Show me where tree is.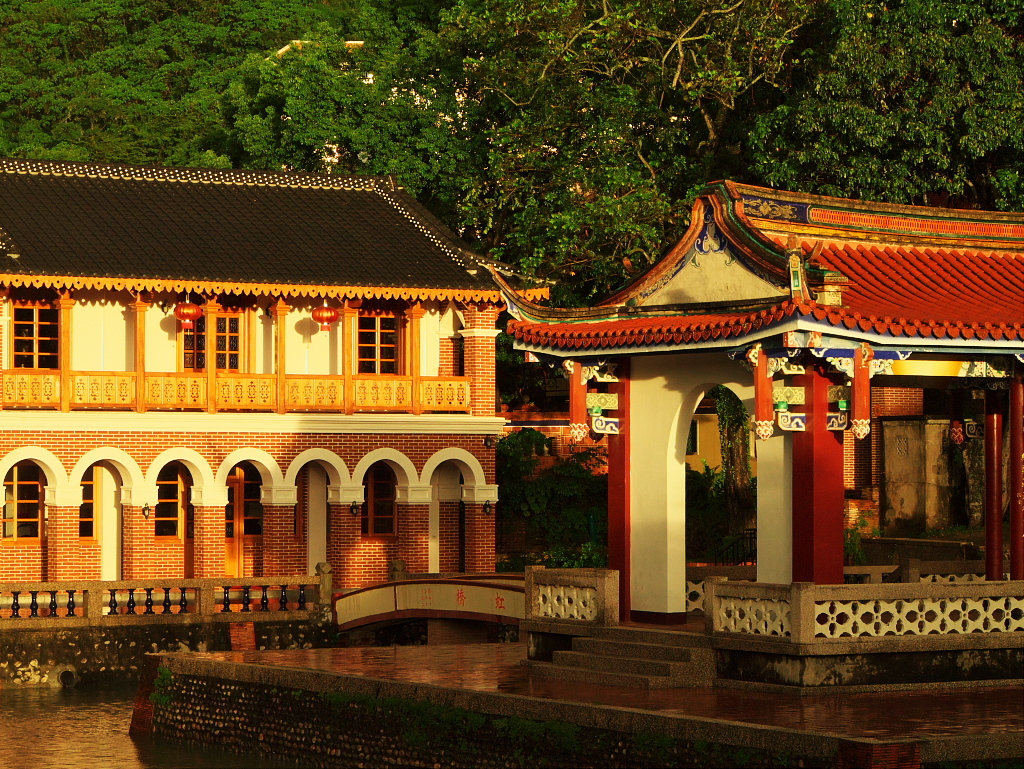
tree is at left=0, top=0, right=478, bottom=193.
